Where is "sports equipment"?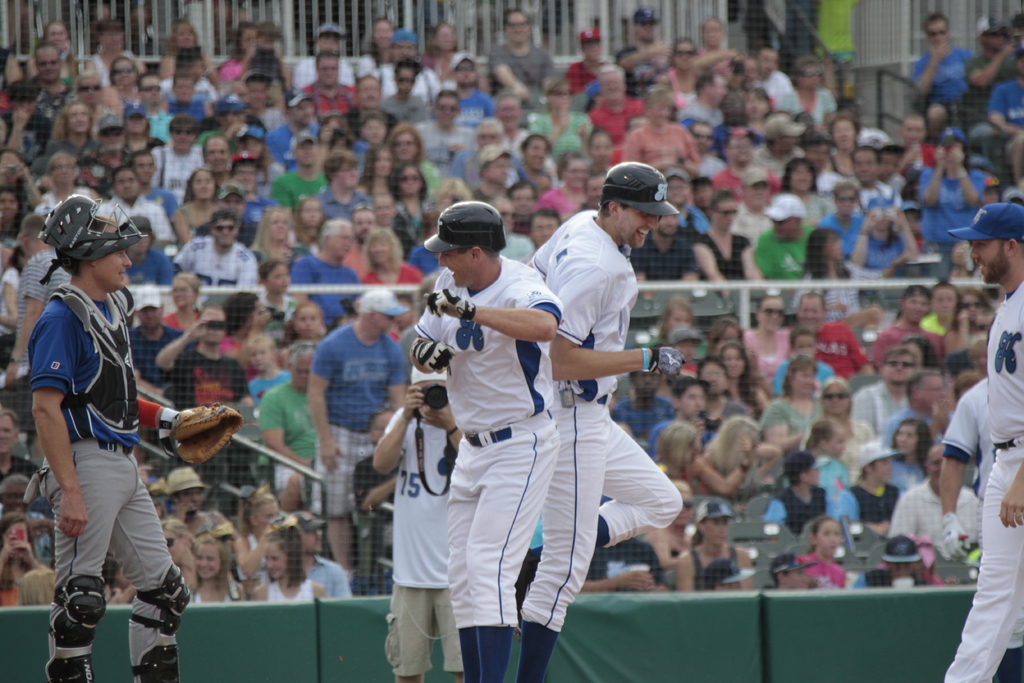
<bbox>164, 400, 243, 470</bbox>.
